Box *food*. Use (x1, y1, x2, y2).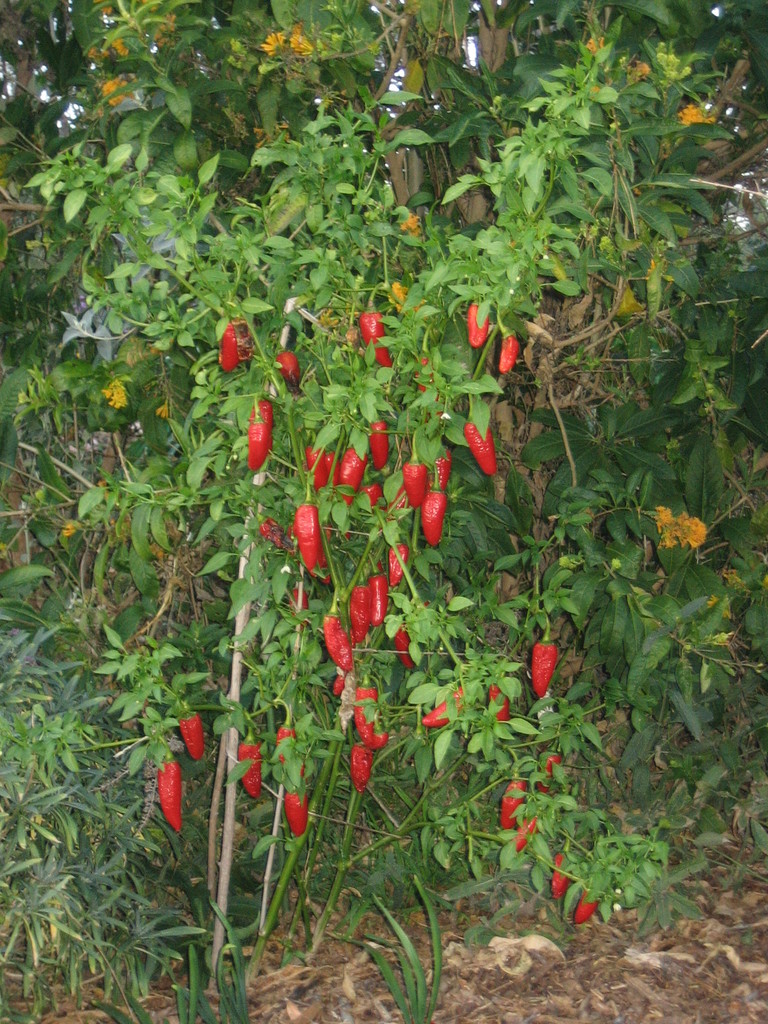
(156, 762, 180, 833).
